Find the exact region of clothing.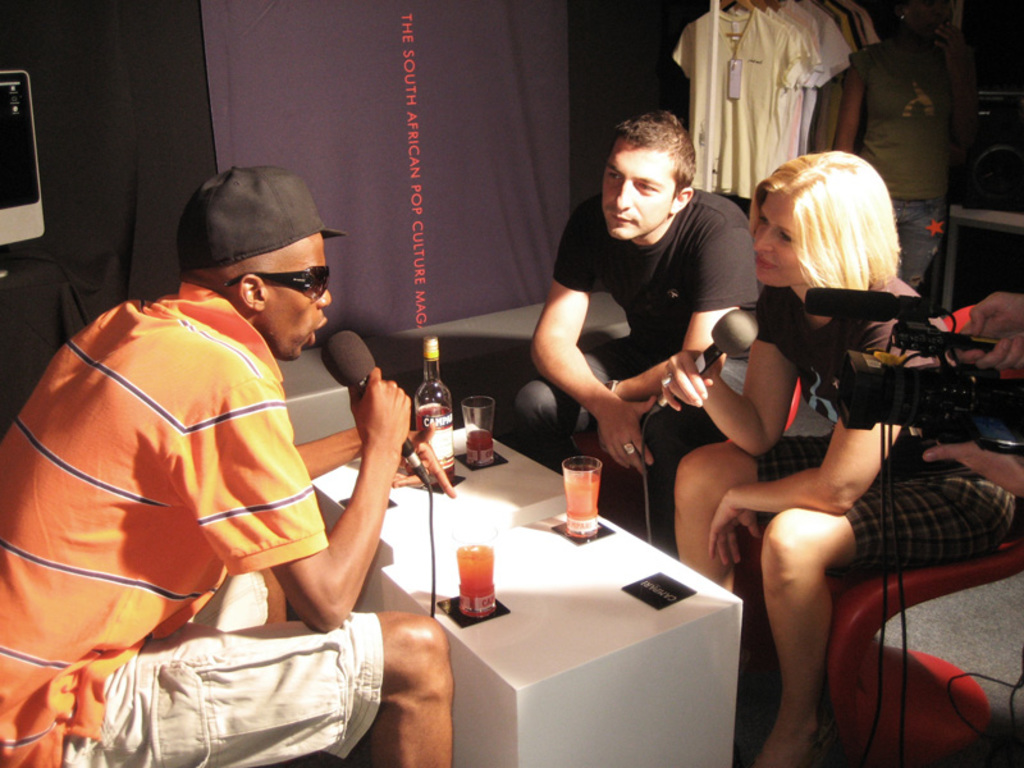
Exact region: 847,5,874,123.
